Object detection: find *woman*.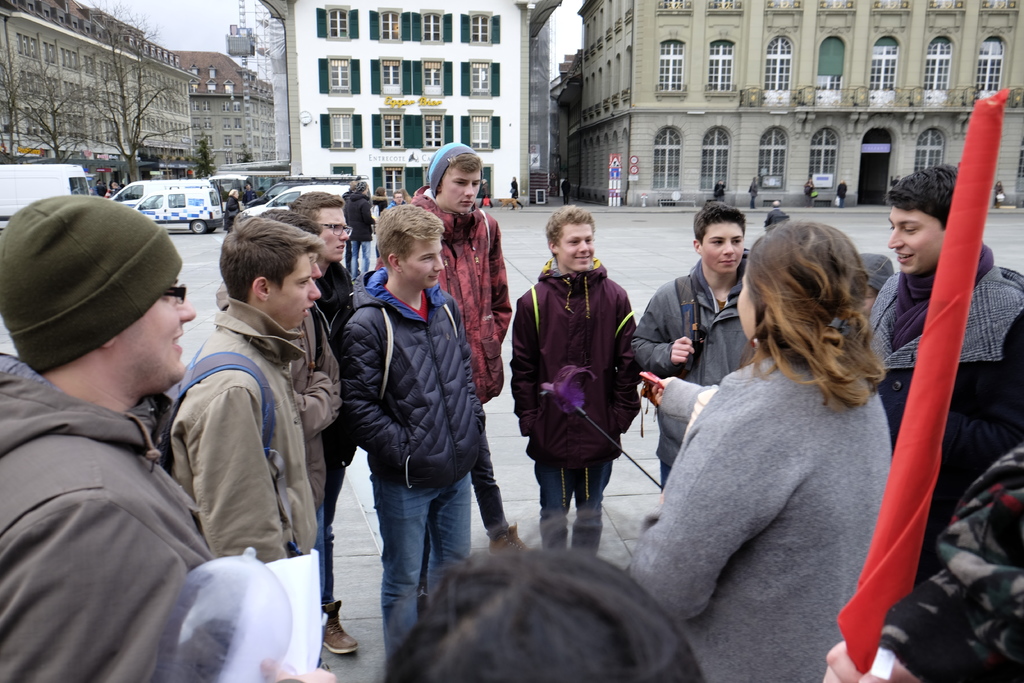
pyautogui.locateOnScreen(616, 211, 893, 682).
